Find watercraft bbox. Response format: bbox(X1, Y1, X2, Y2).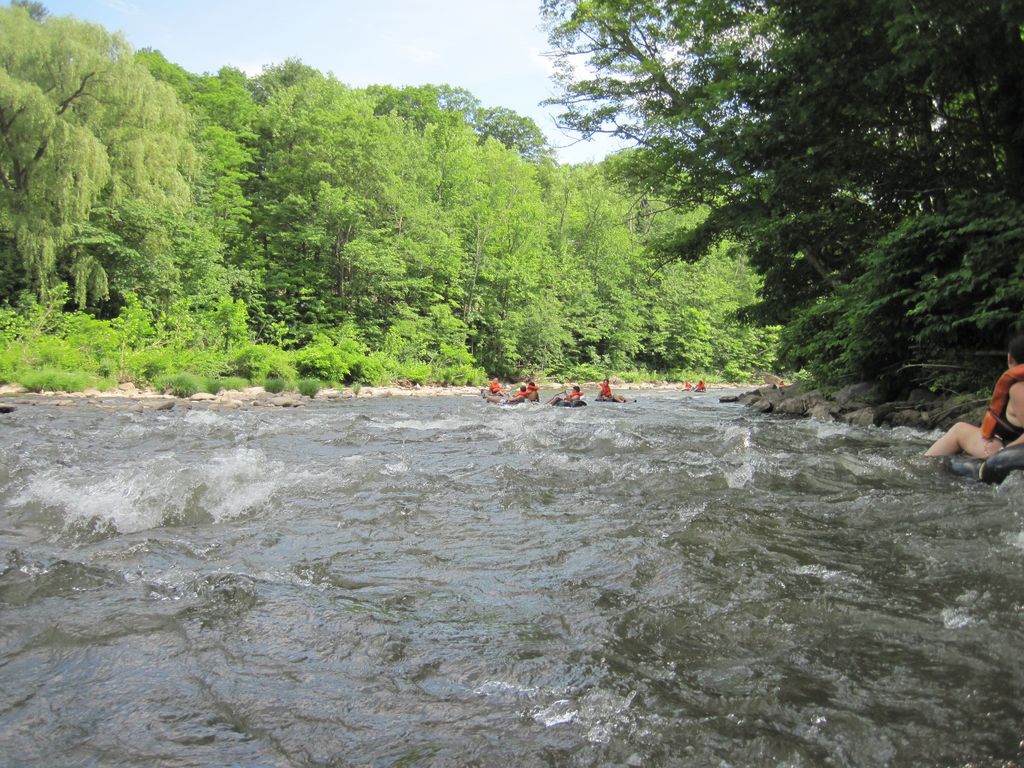
bbox(552, 395, 584, 409).
